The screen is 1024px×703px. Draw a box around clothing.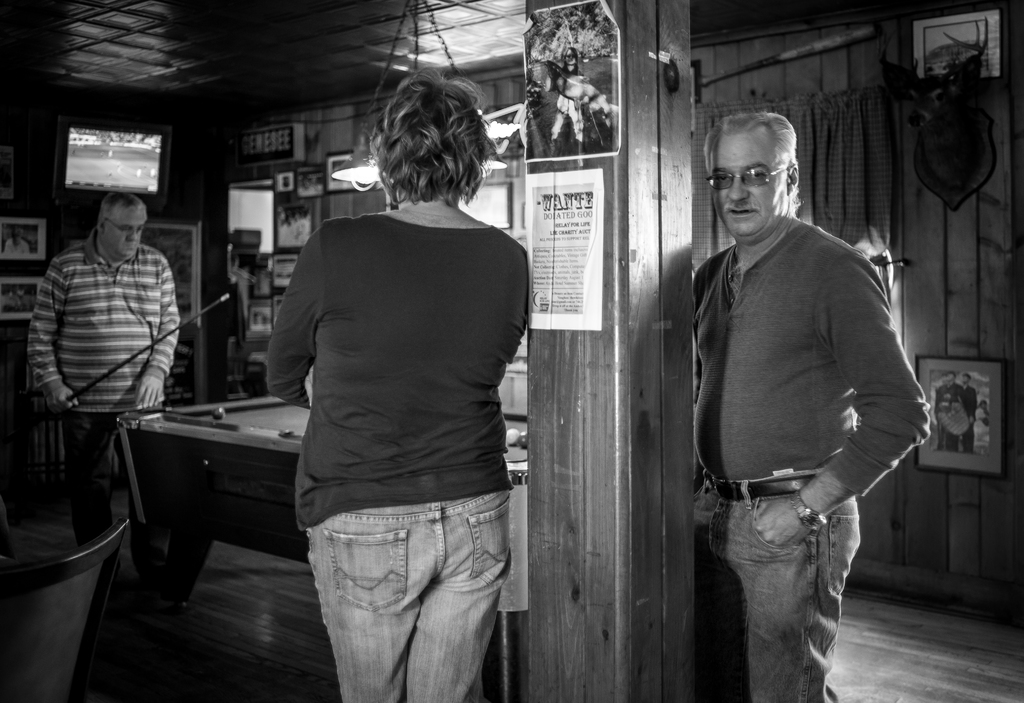
region(691, 220, 933, 702).
